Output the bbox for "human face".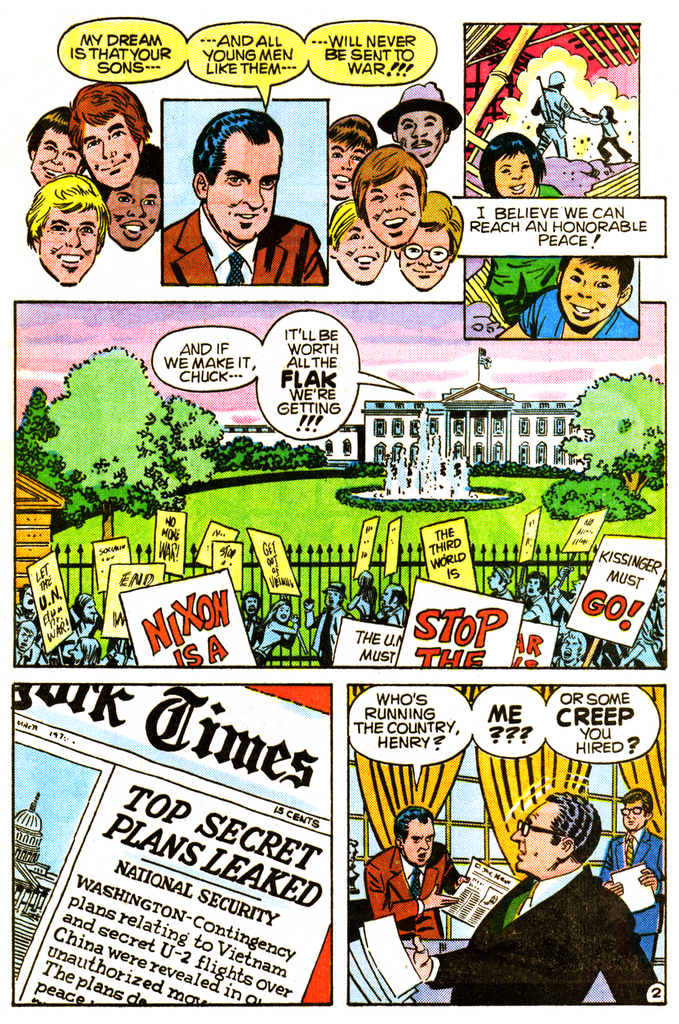
405/823/440/861.
